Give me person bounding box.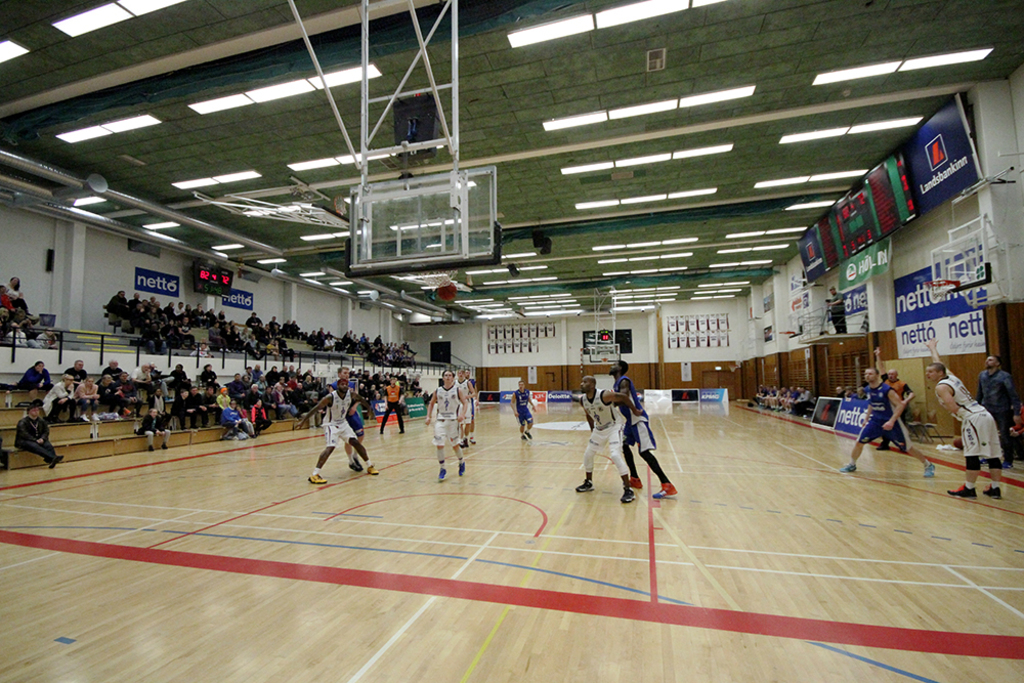
(829, 367, 937, 484).
